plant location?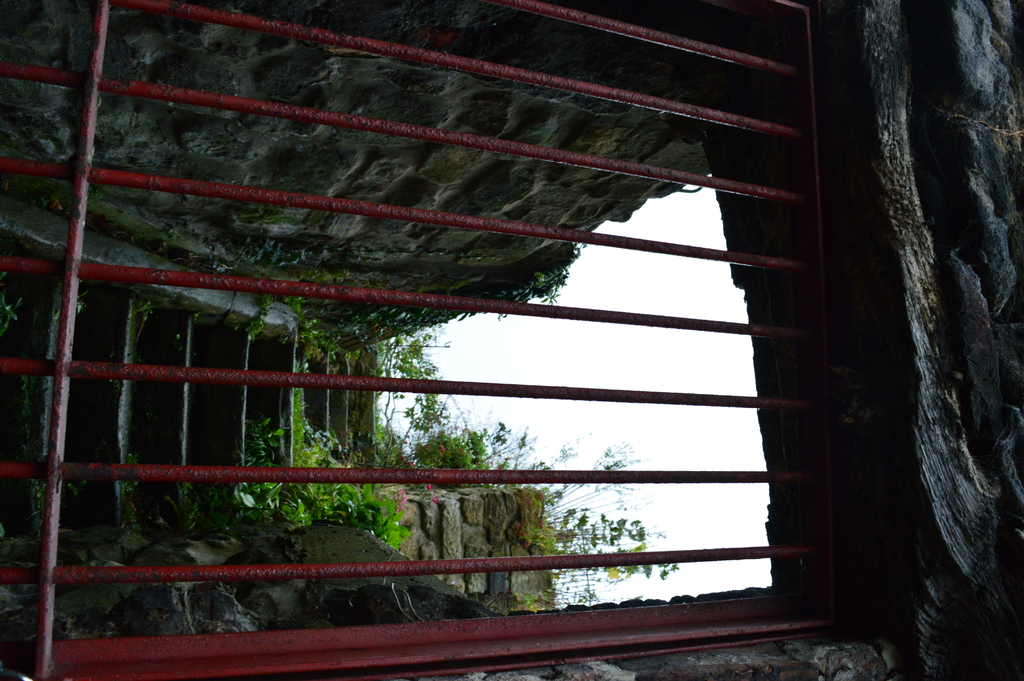
region(244, 244, 591, 373)
